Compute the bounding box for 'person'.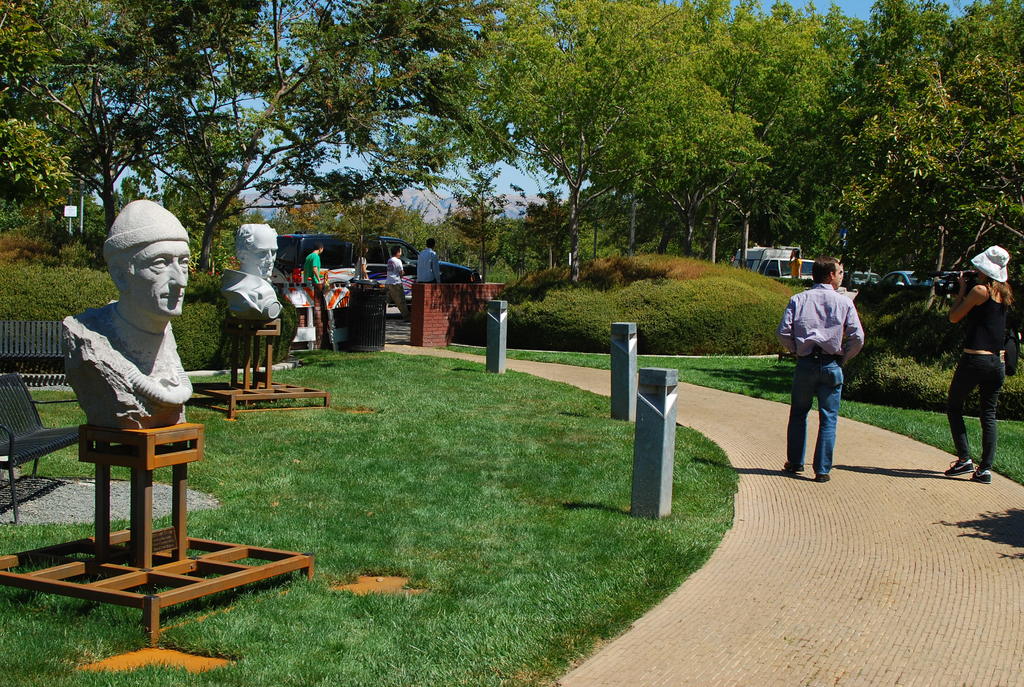
pyautogui.locateOnScreen(385, 248, 413, 322).
